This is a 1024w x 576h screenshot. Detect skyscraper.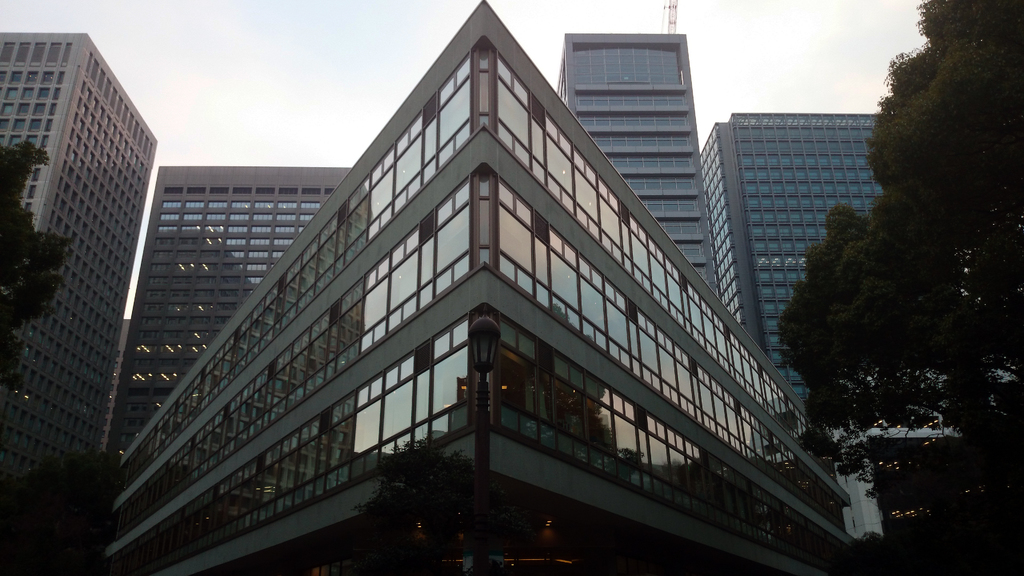
region(92, 156, 346, 495).
